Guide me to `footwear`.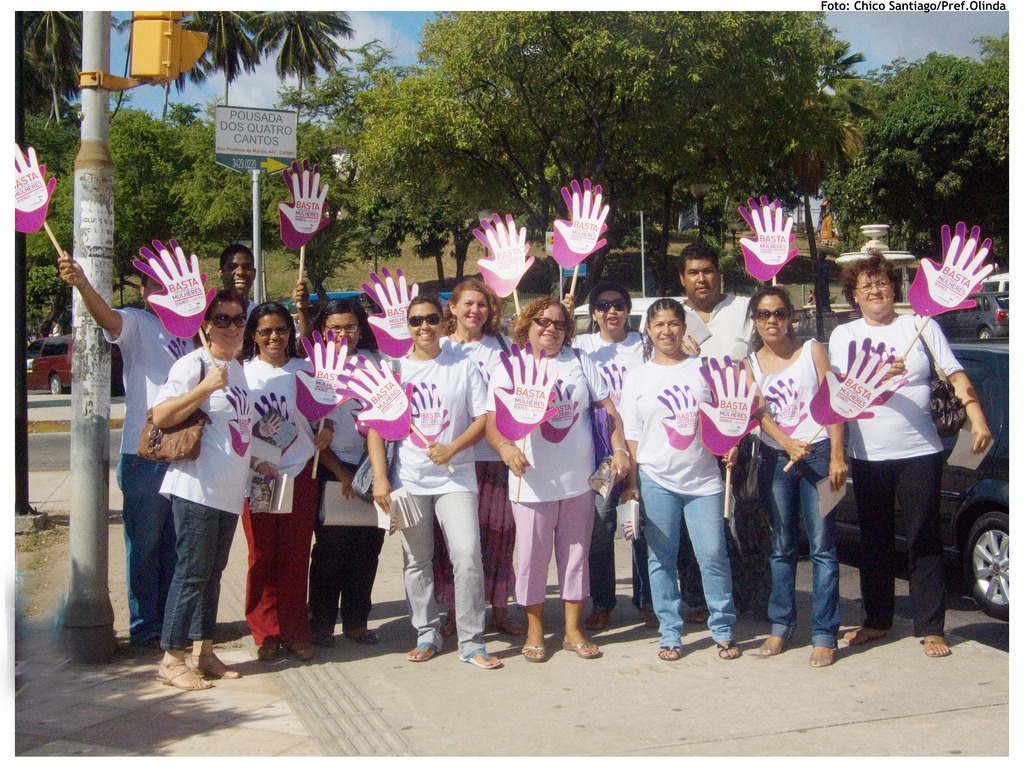
Guidance: 558 630 601 659.
